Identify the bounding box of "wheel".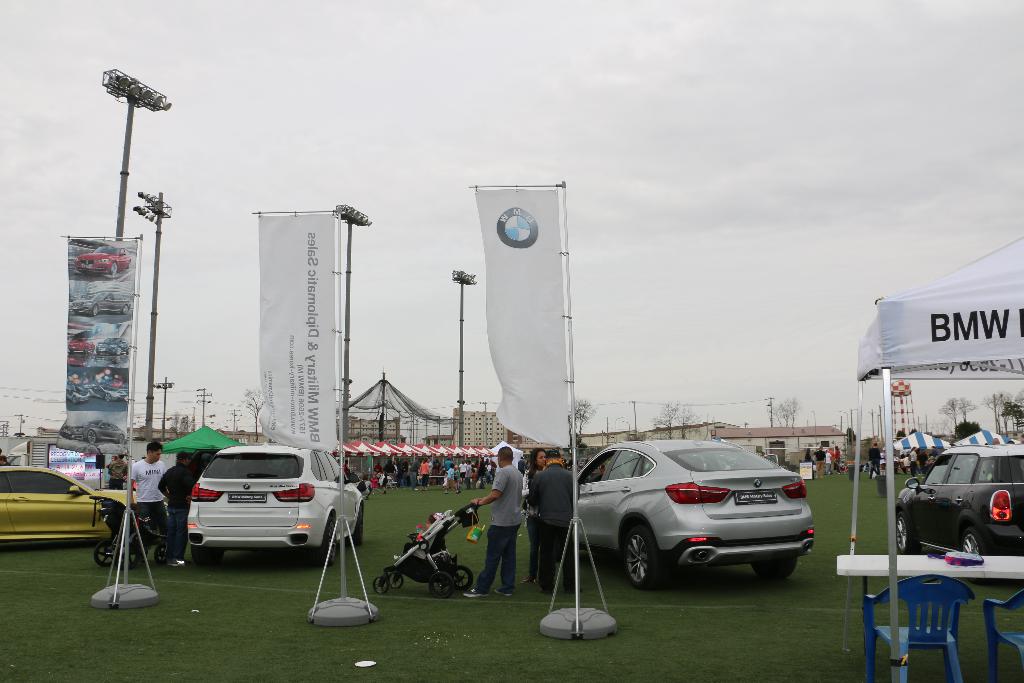
box=[388, 570, 403, 588].
